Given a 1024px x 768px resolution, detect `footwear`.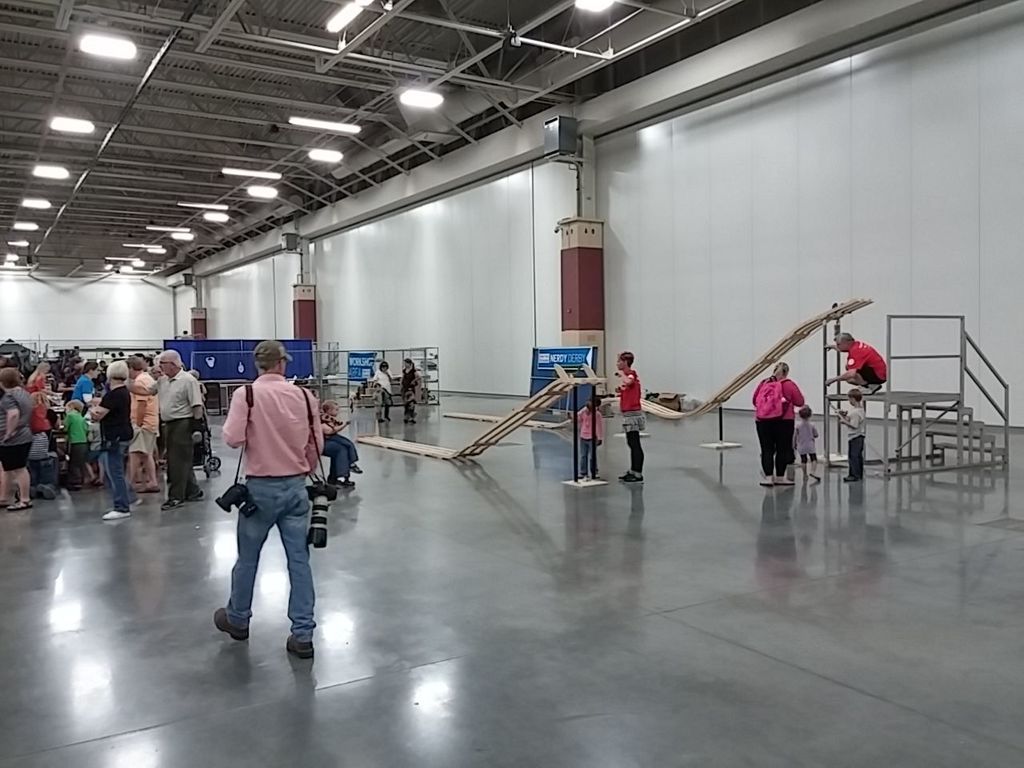
282 640 314 662.
